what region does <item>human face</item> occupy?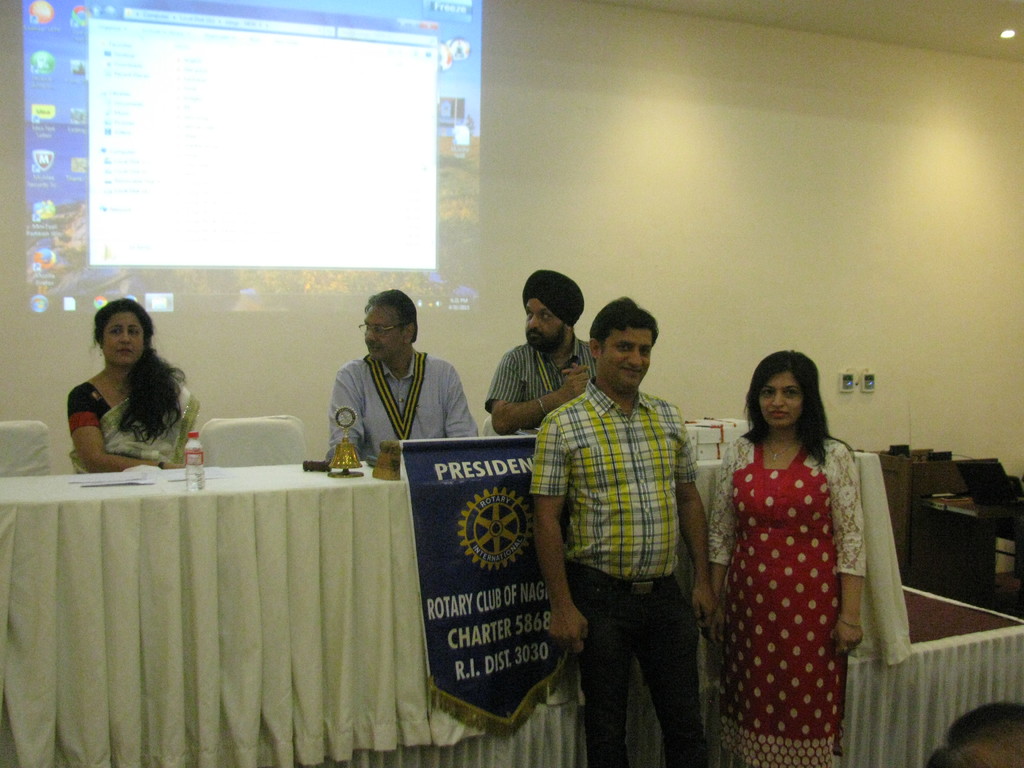
pyautogui.locateOnScreen(525, 298, 568, 348).
